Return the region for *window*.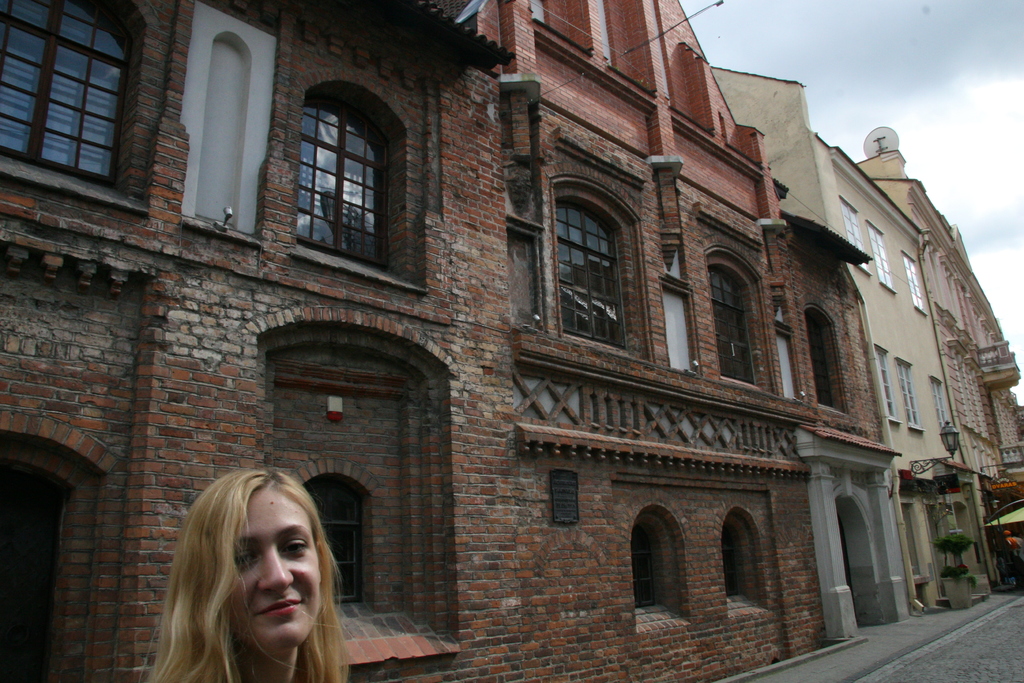
(left=294, top=86, right=399, bottom=279).
